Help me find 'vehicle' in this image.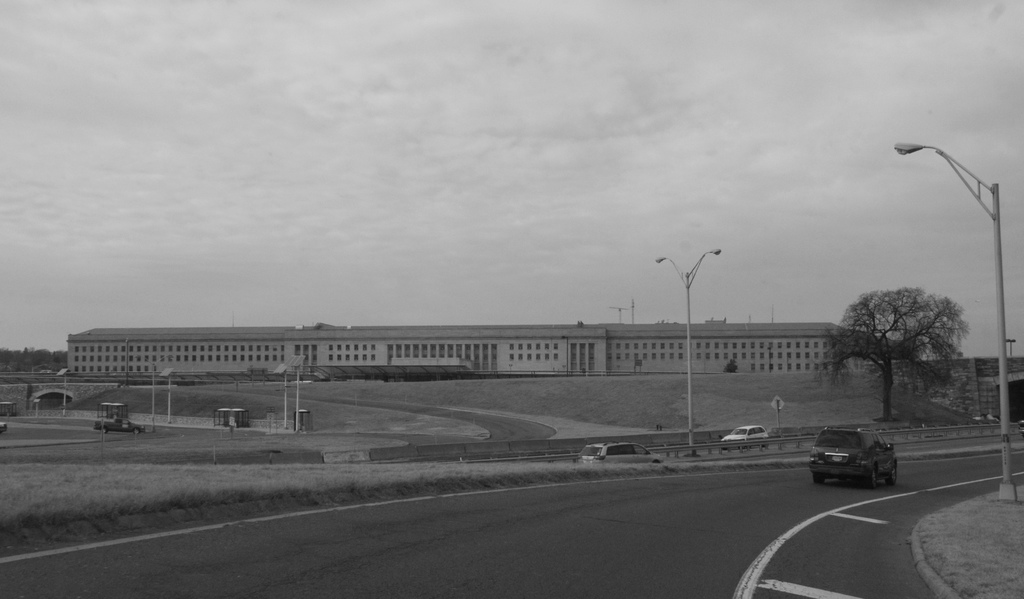
Found it: [812,426,902,487].
